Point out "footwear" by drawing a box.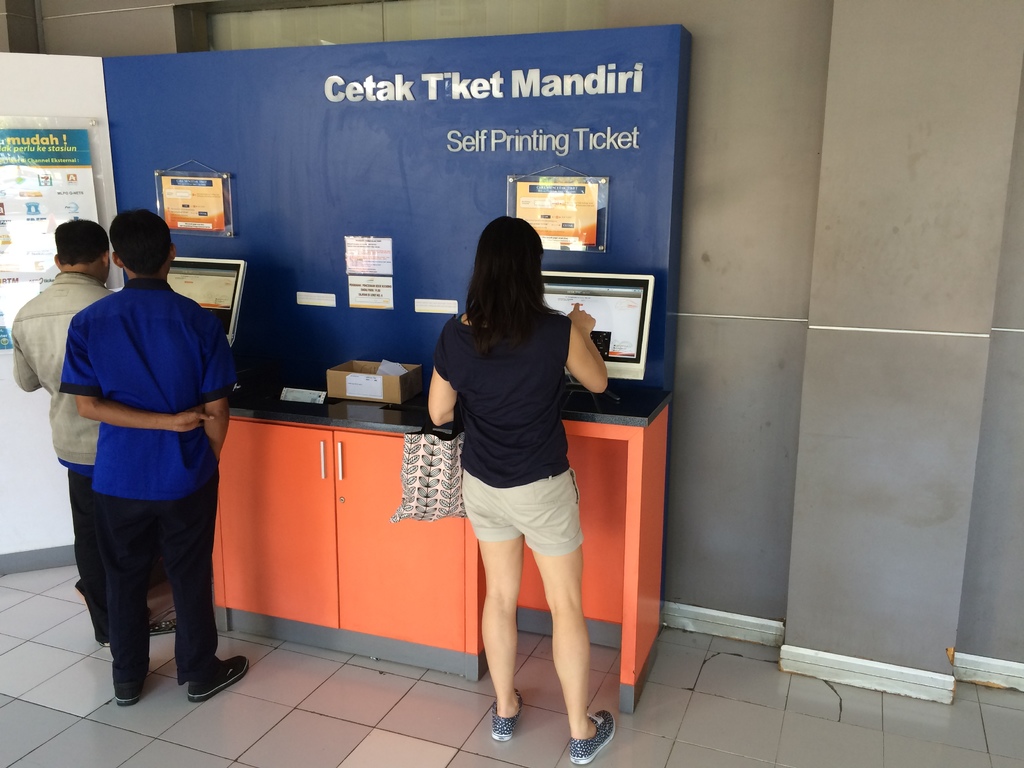
crop(111, 692, 138, 707).
